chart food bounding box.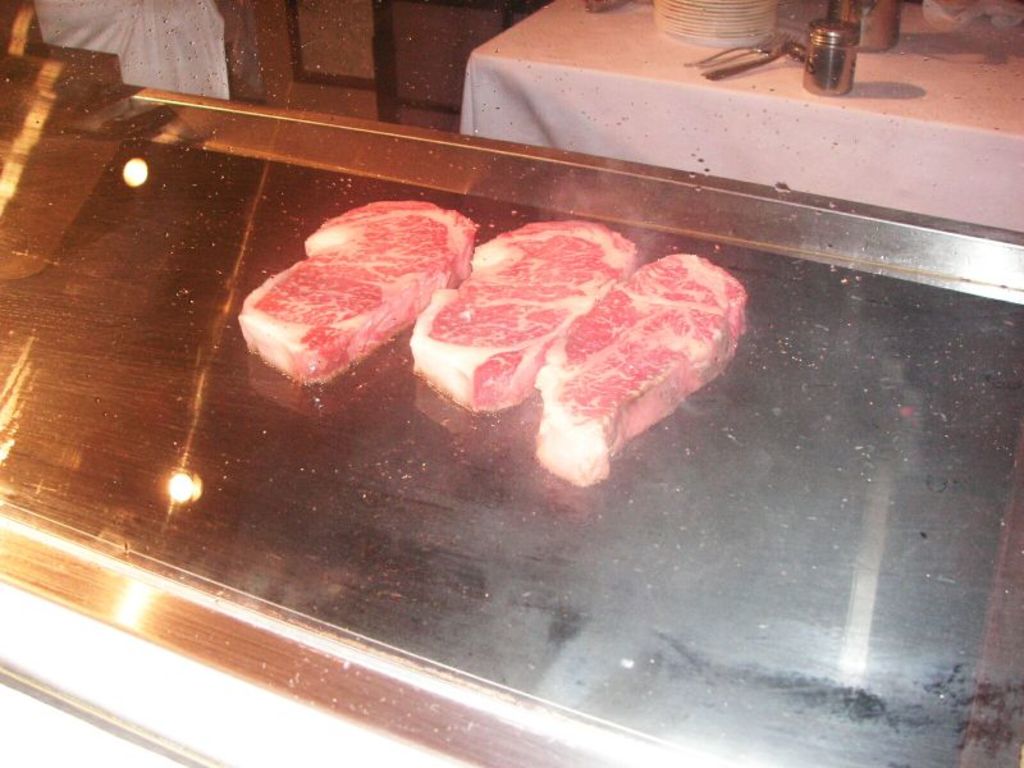
Charted: x1=236, y1=197, x2=481, y2=385.
